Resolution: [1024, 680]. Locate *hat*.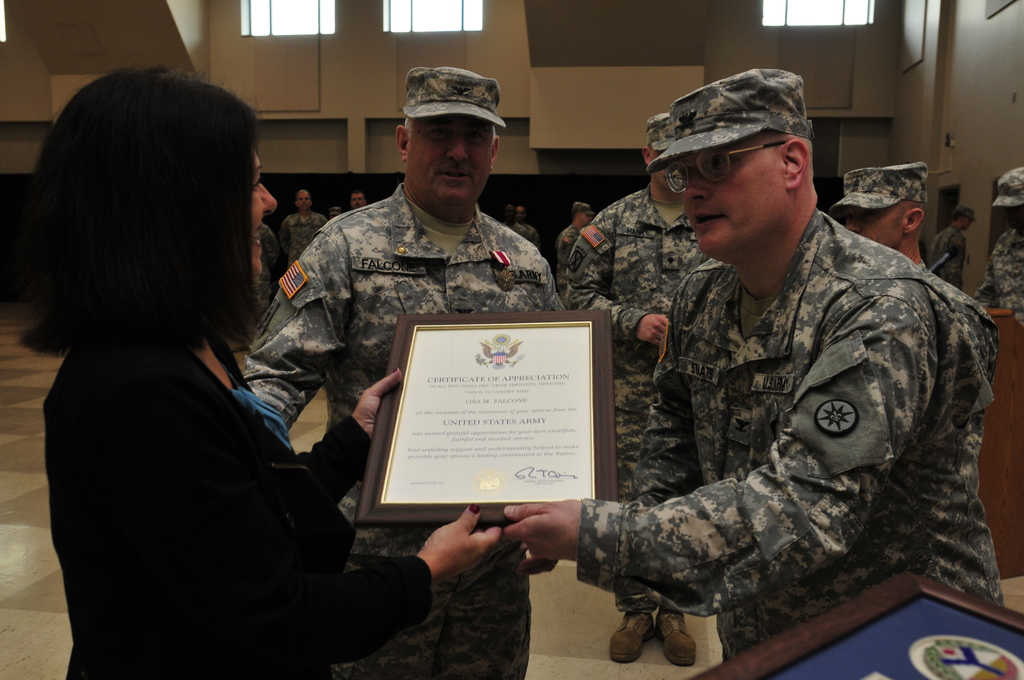
box=[643, 117, 675, 150].
